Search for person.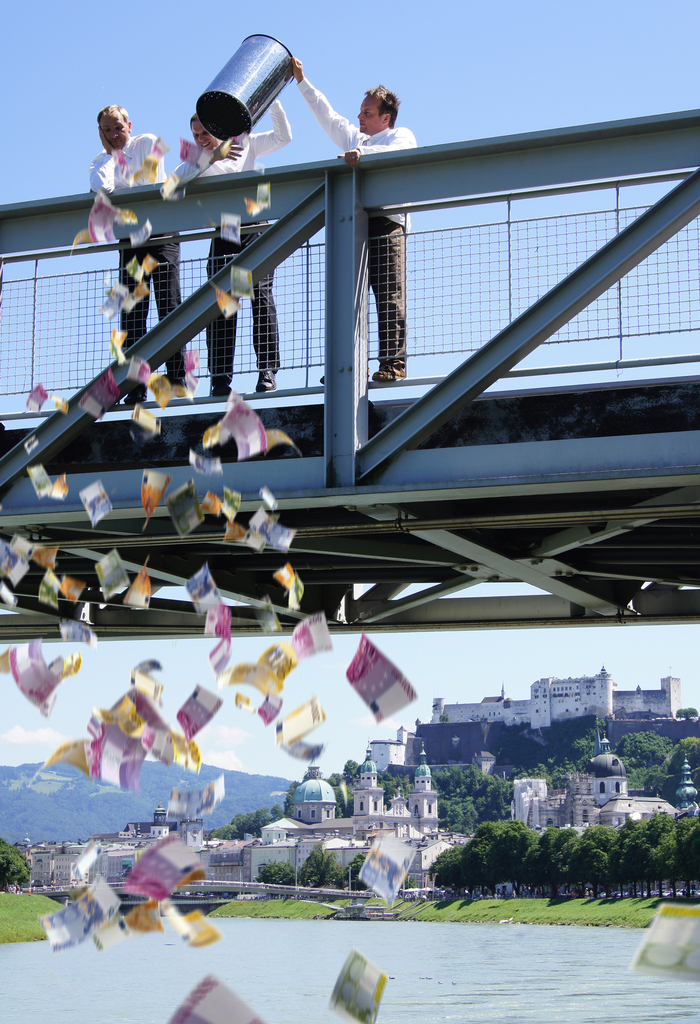
Found at 167:83:288:392.
